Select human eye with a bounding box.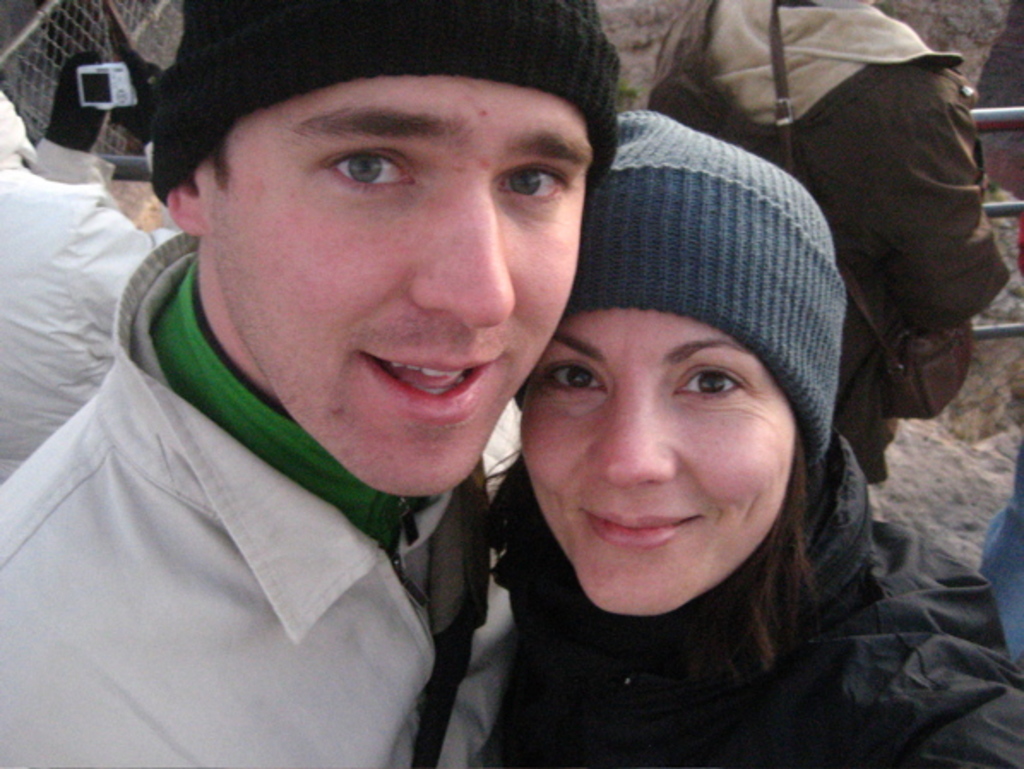
select_region(671, 361, 747, 404).
